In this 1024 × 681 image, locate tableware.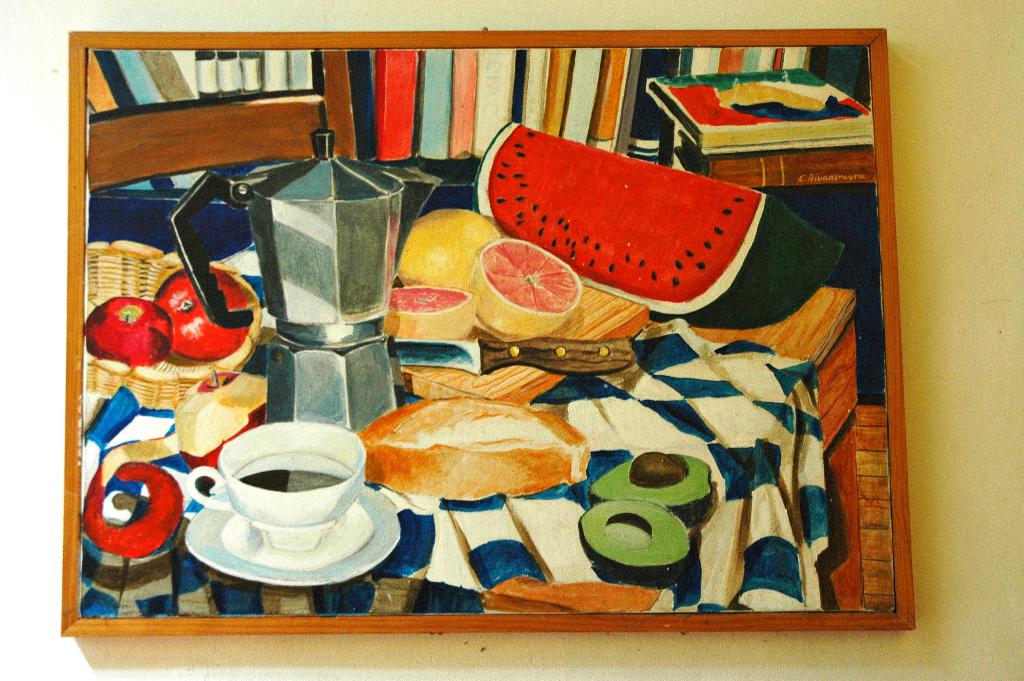
Bounding box: region(191, 431, 380, 584).
